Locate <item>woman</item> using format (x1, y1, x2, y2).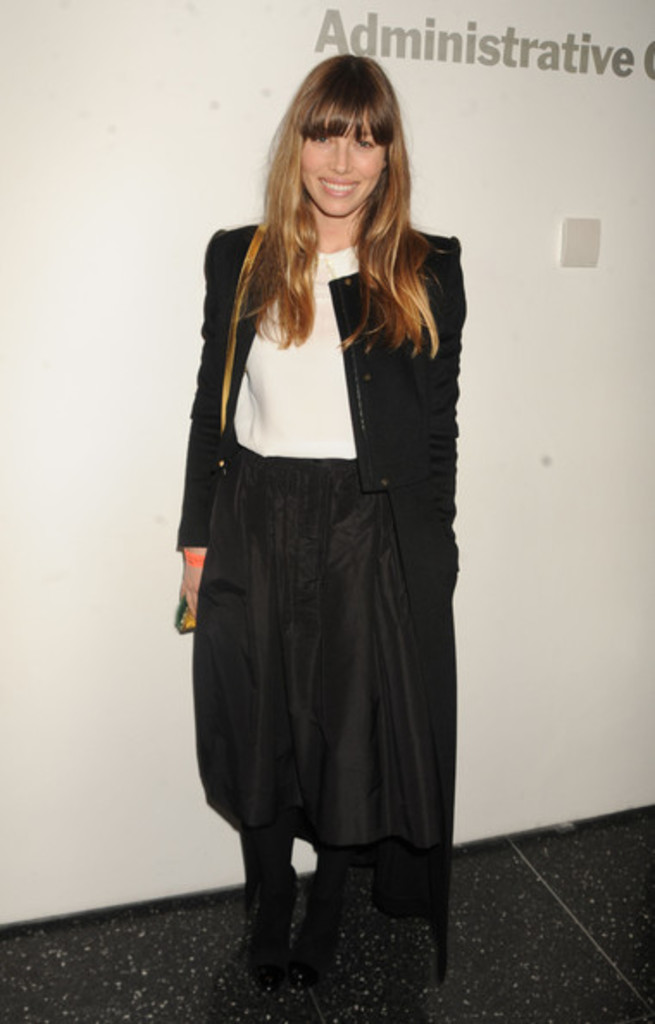
(164, 74, 486, 948).
